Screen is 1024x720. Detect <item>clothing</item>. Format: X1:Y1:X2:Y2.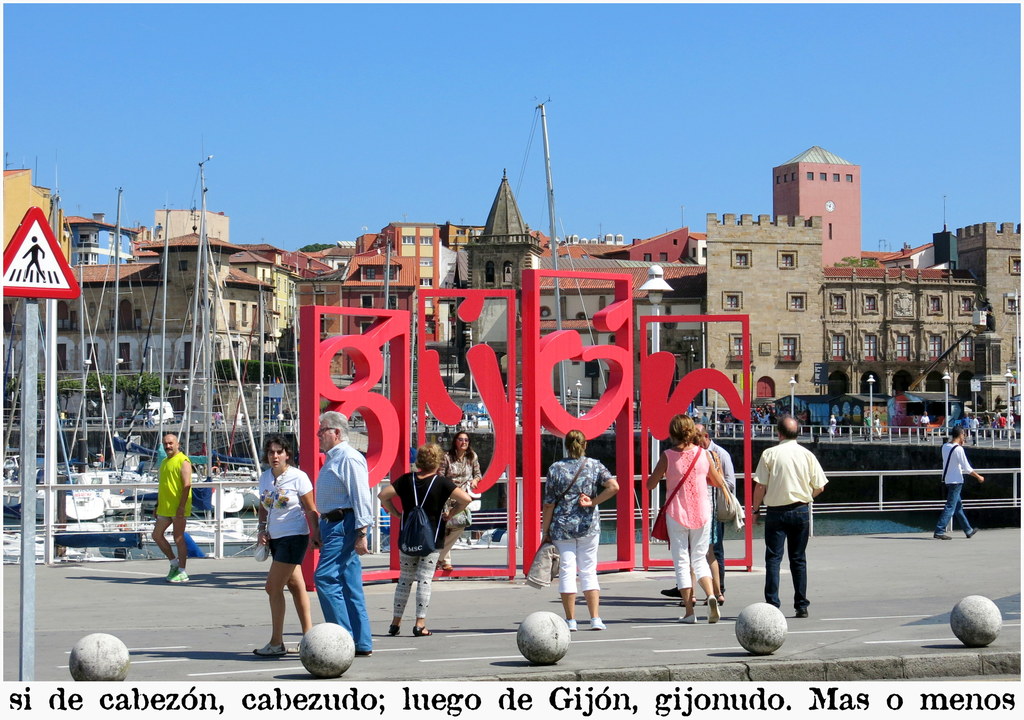
825:413:833:429.
